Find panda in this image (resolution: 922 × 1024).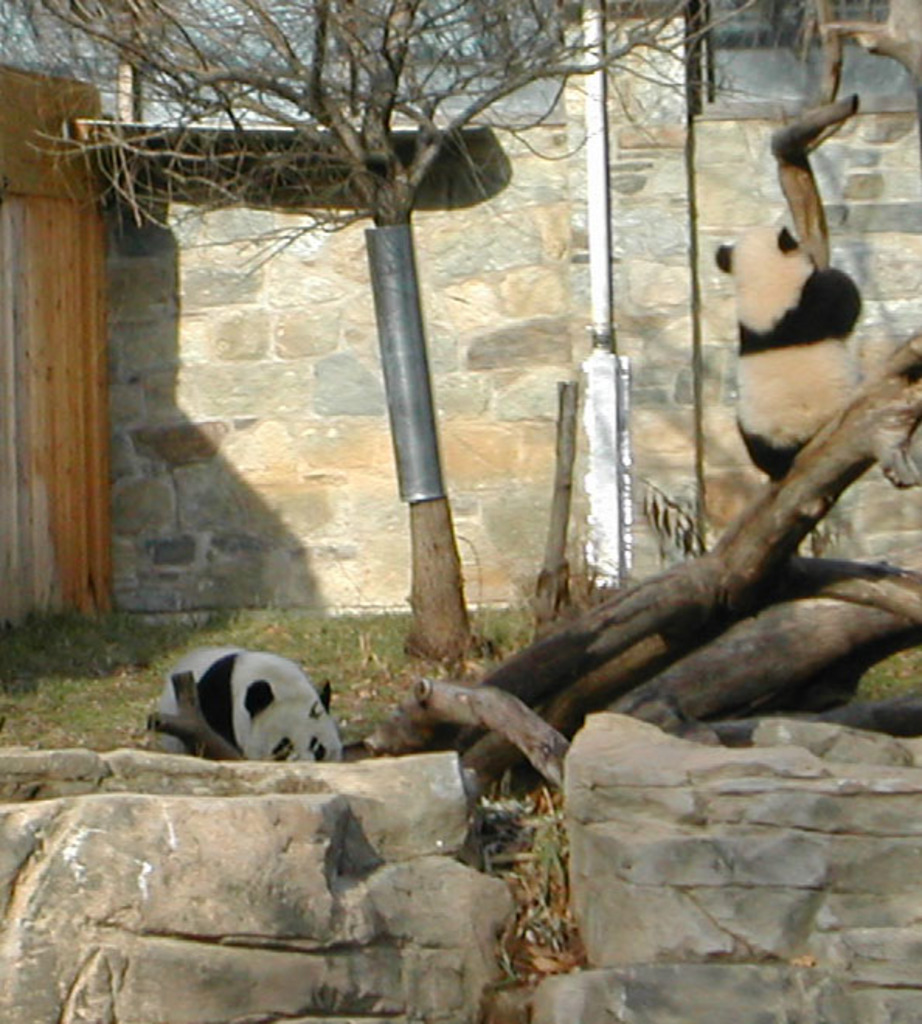
147 645 346 768.
